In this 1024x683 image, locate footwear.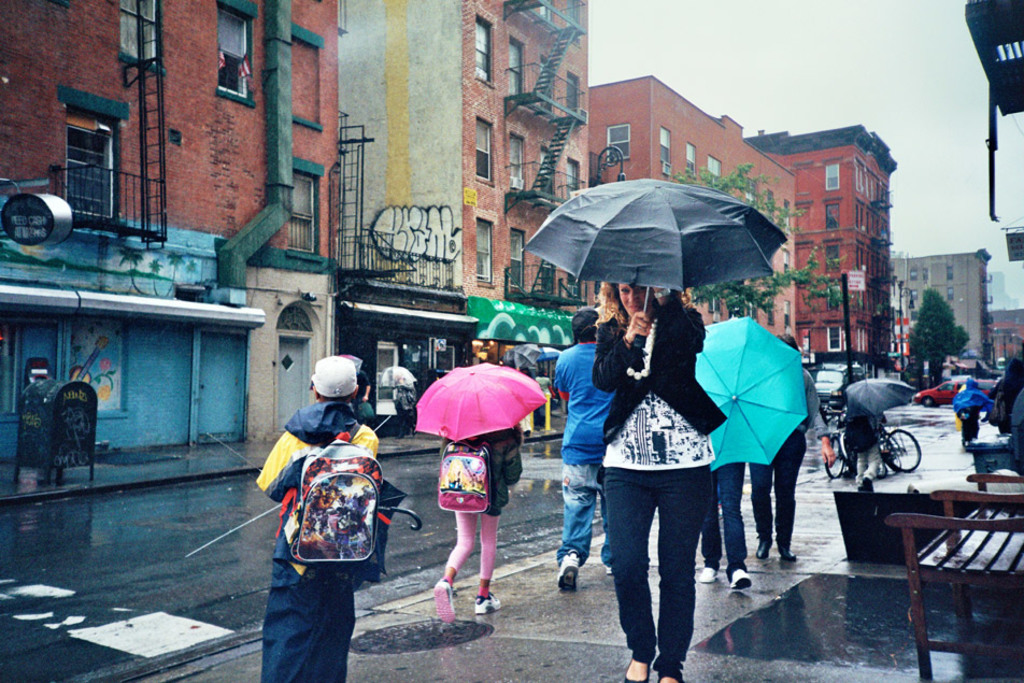
Bounding box: detection(730, 570, 750, 588).
